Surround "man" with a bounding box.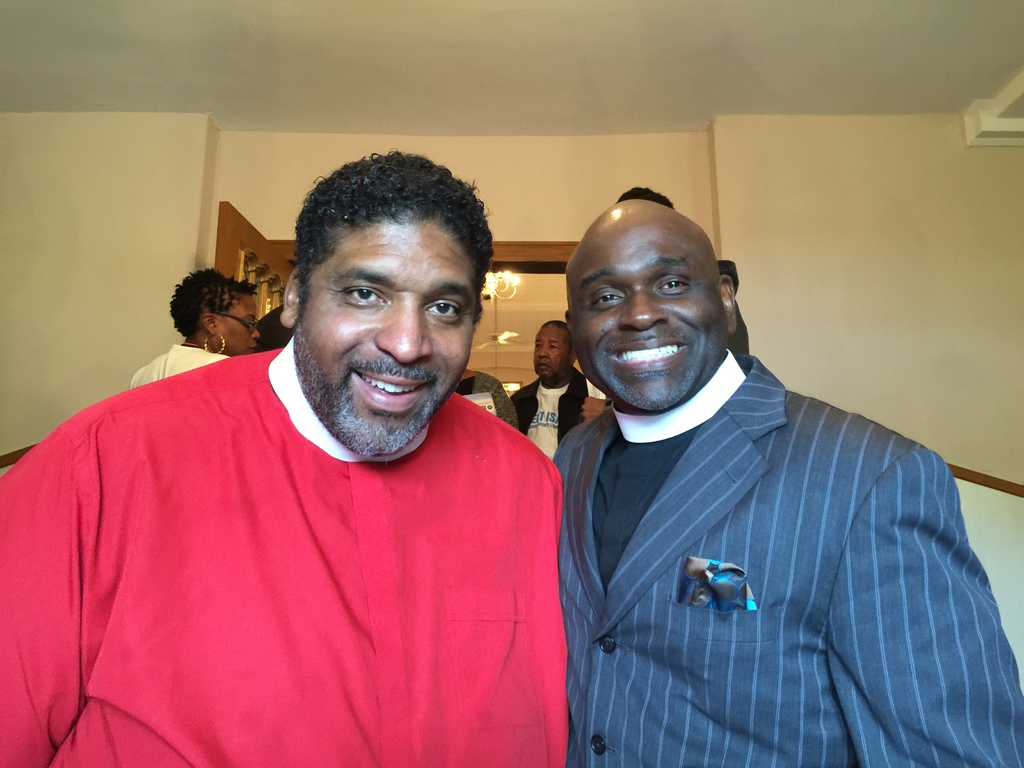
517:202:995:767.
